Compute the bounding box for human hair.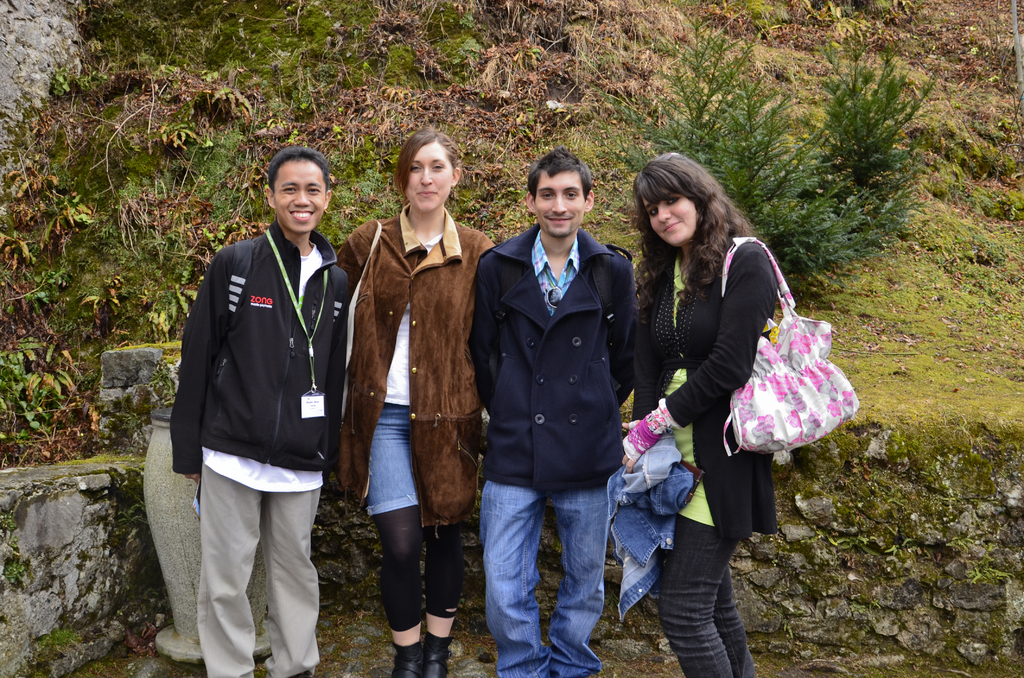
region(394, 127, 461, 200).
